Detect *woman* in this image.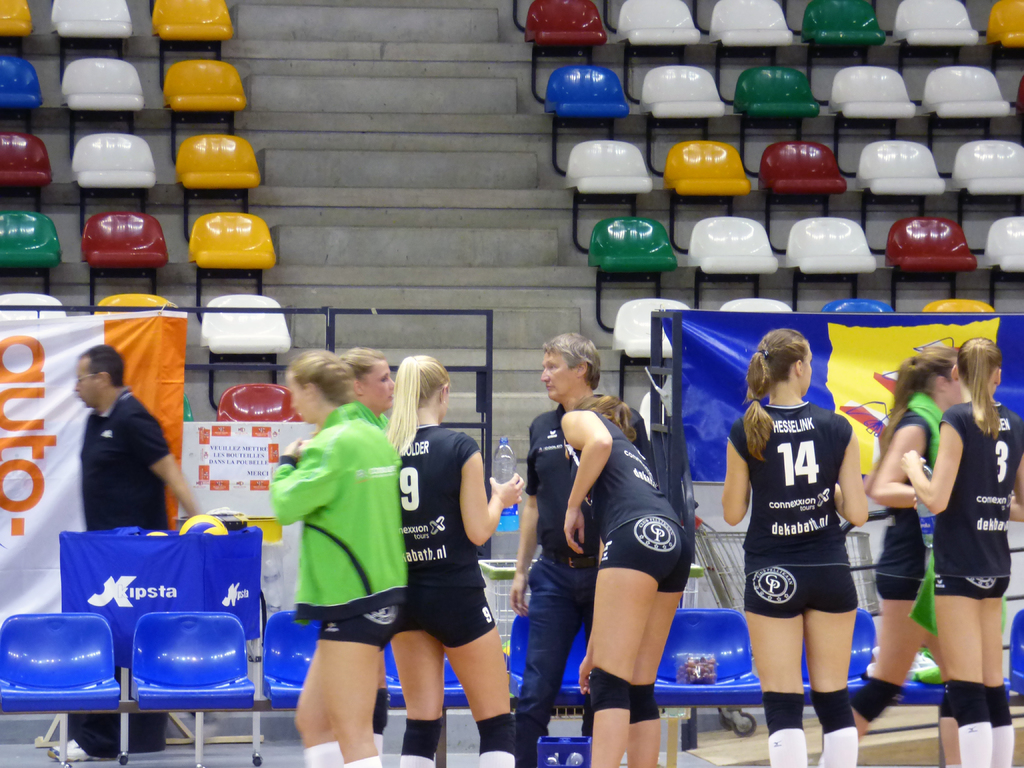
Detection: box(557, 388, 696, 767).
